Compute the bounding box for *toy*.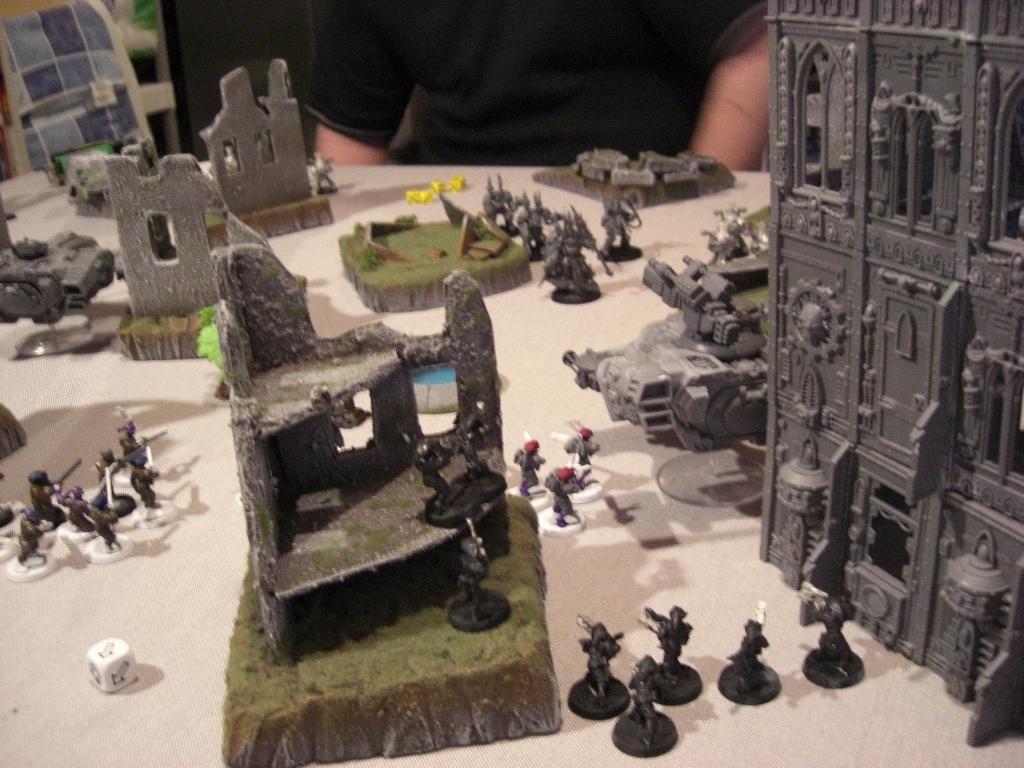
[726,616,797,718].
